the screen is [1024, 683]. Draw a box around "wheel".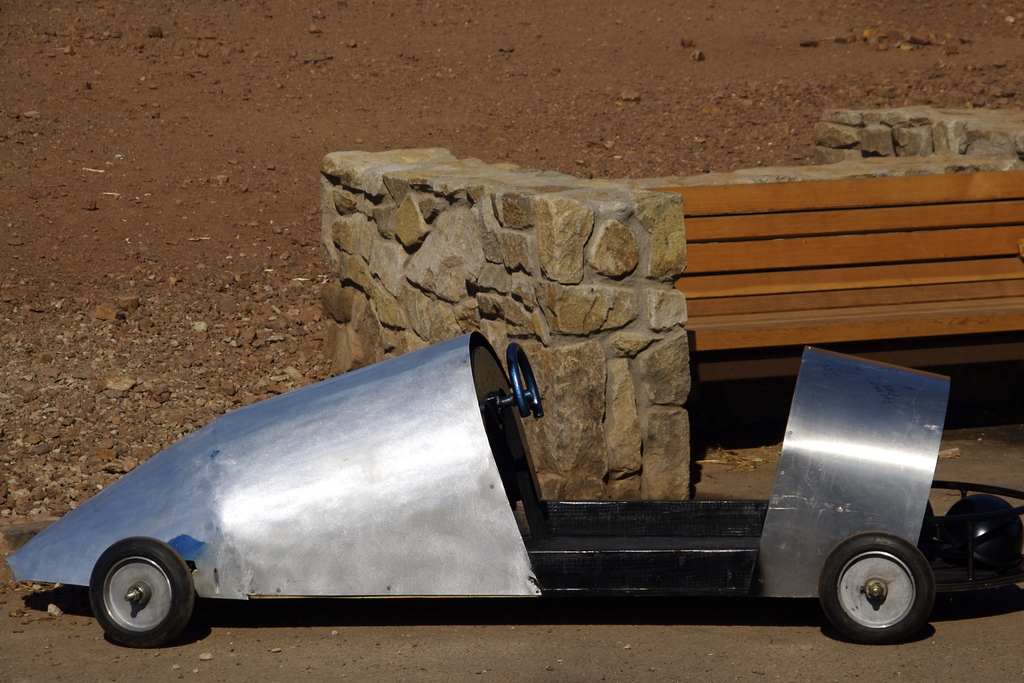
[94, 536, 199, 646].
